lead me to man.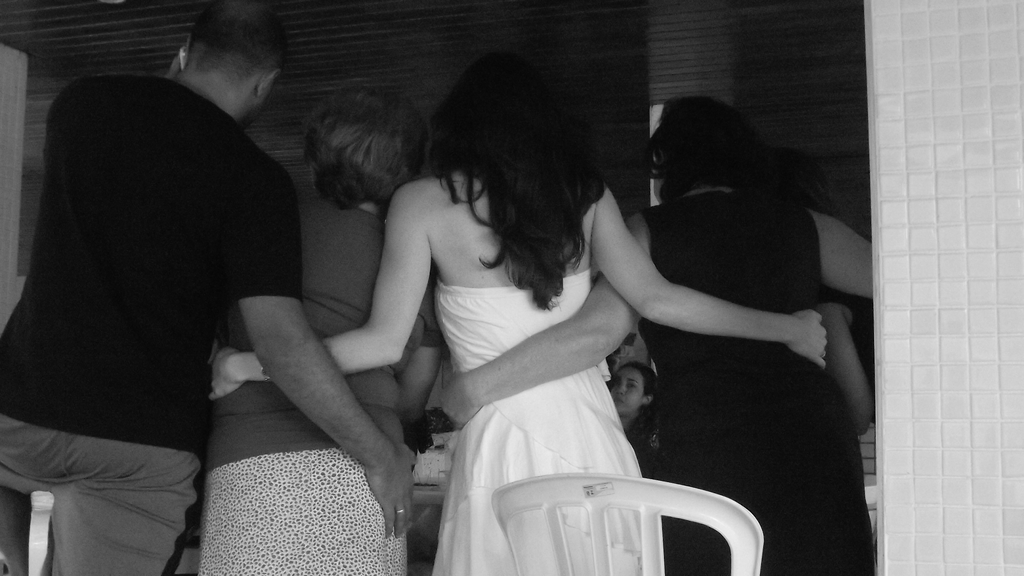
Lead to Rect(14, 6, 388, 572).
